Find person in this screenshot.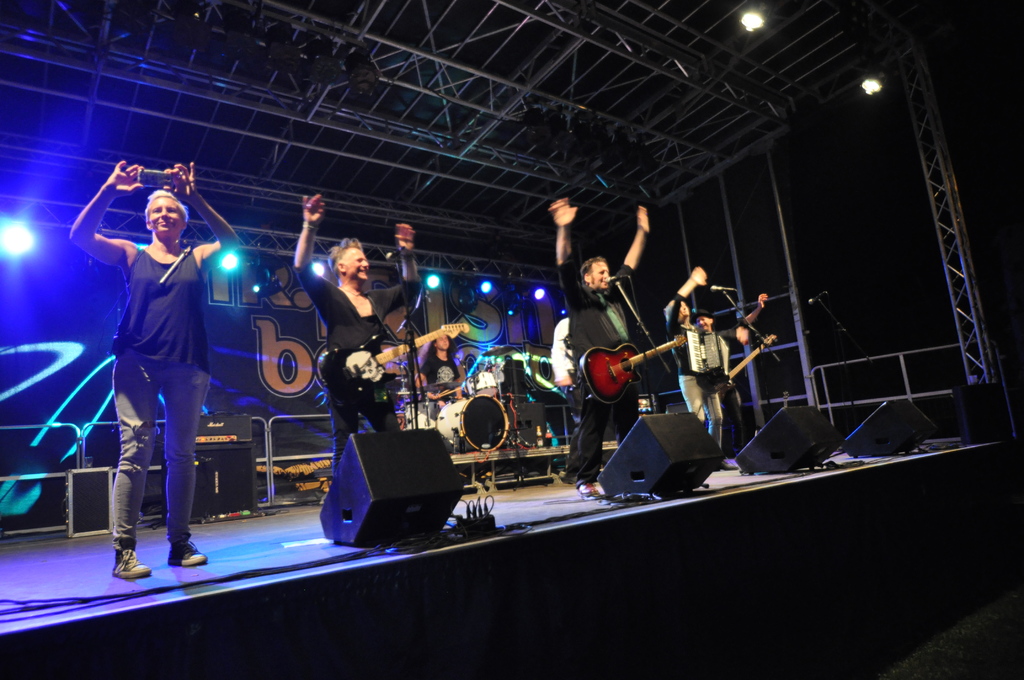
The bounding box for person is {"x1": 88, "y1": 158, "x2": 223, "y2": 579}.
